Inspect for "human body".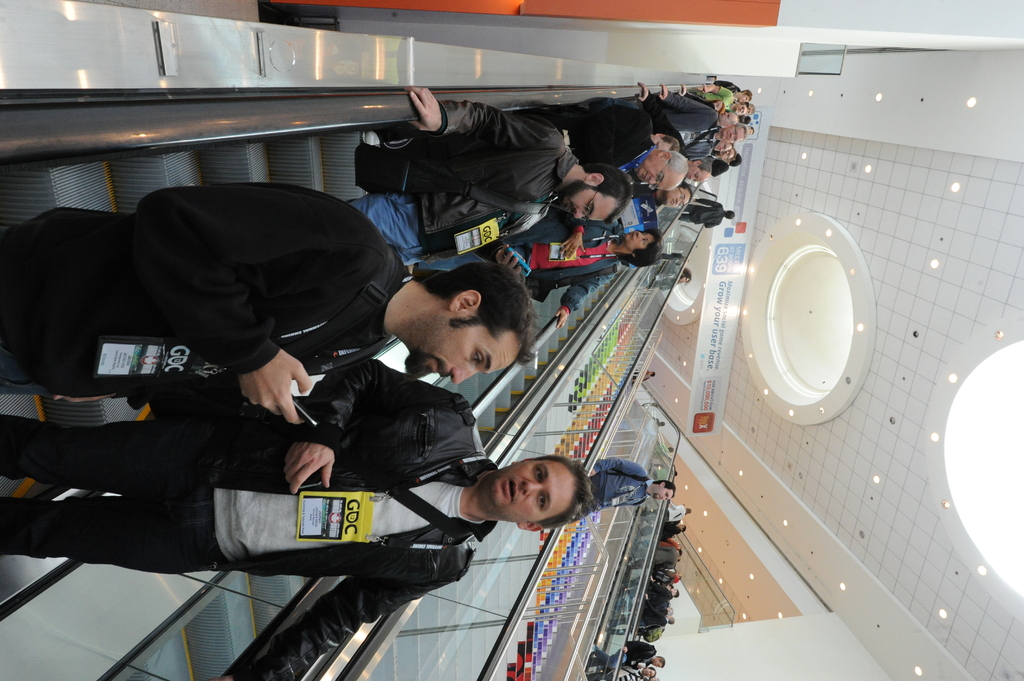
Inspection: rect(563, 100, 645, 180).
